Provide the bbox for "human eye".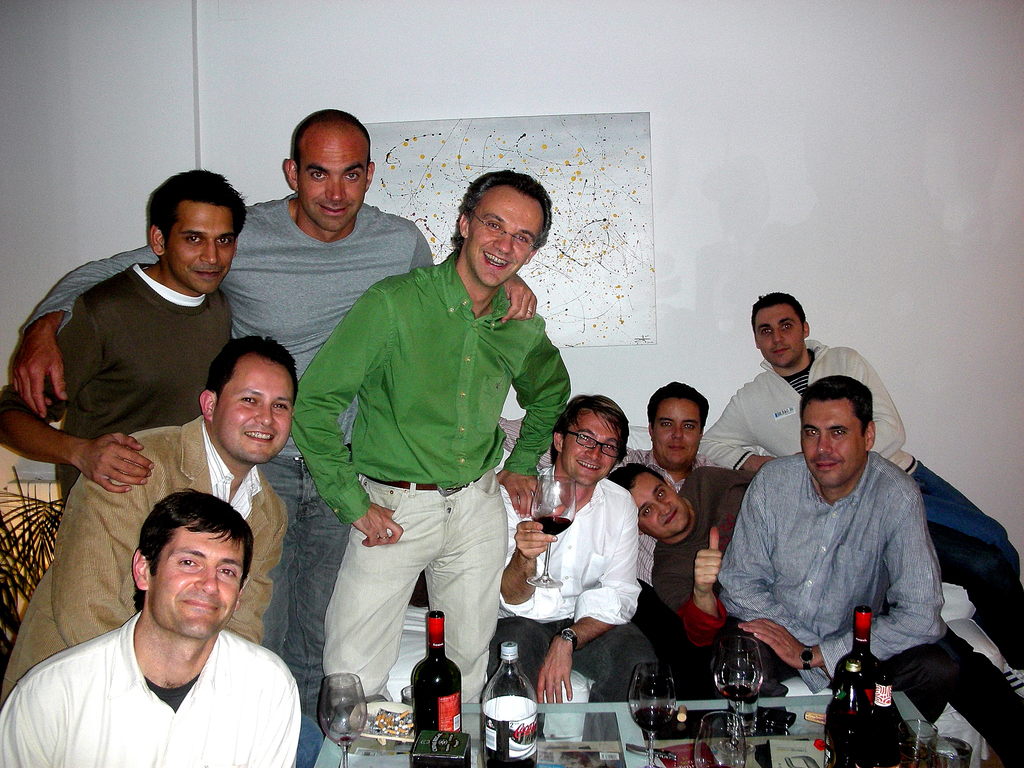
218, 563, 238, 580.
